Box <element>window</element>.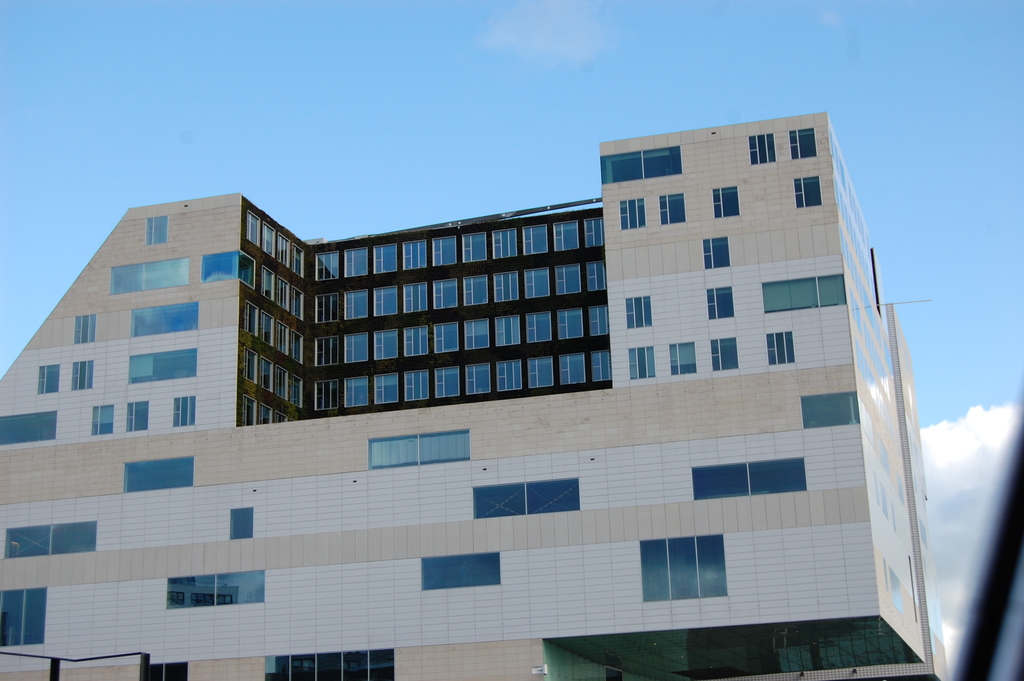
detection(493, 316, 518, 346).
